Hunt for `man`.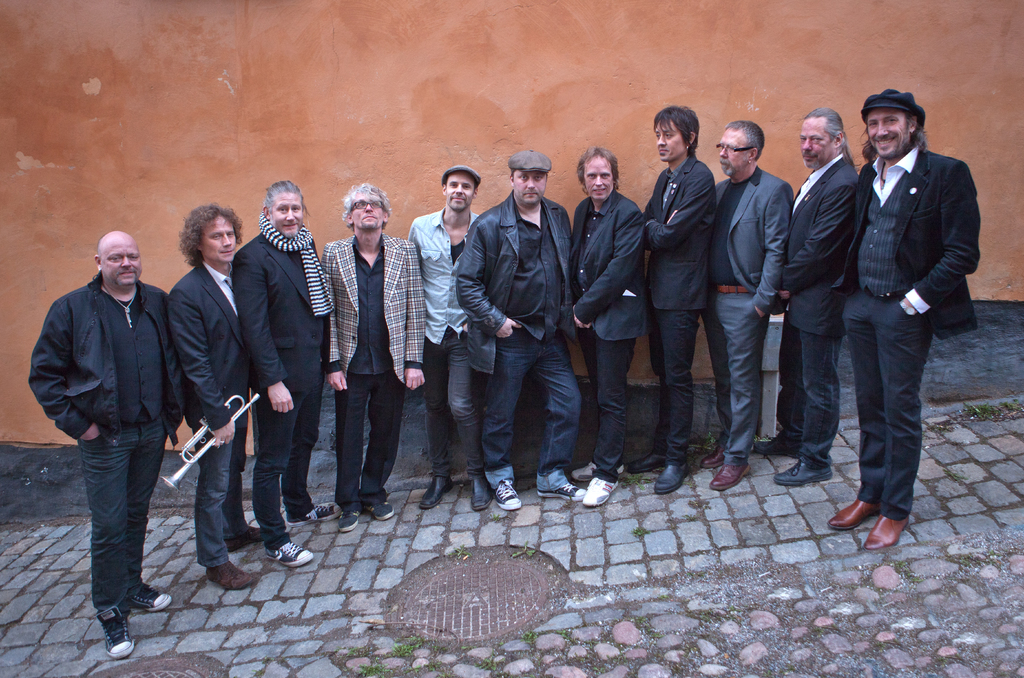
Hunted down at [235,179,344,568].
